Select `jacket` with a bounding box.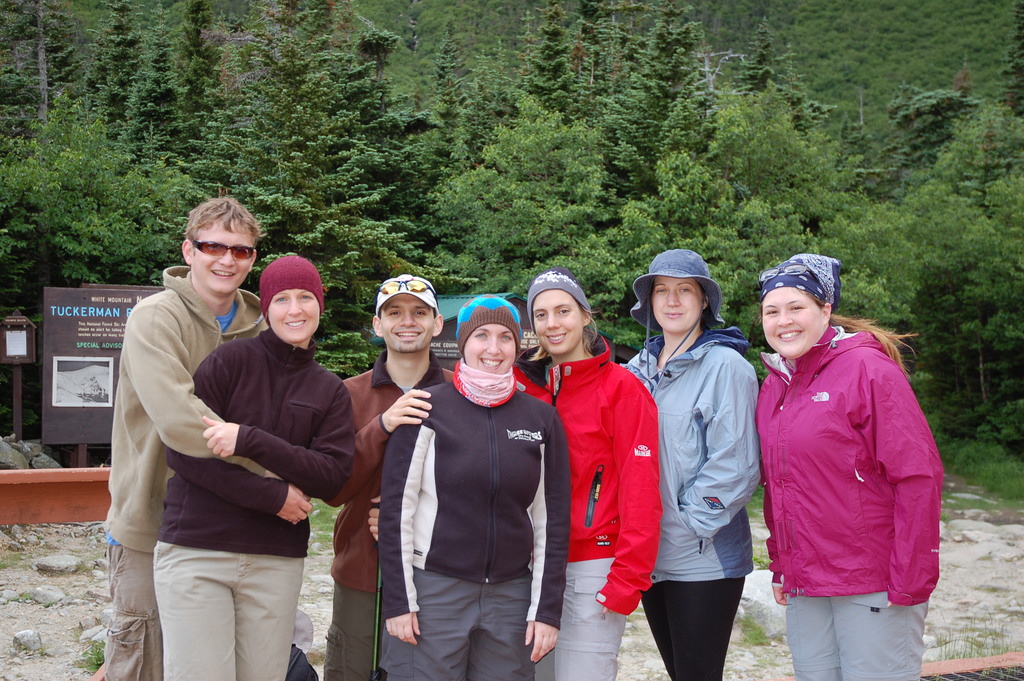
left=318, top=355, right=453, bottom=599.
